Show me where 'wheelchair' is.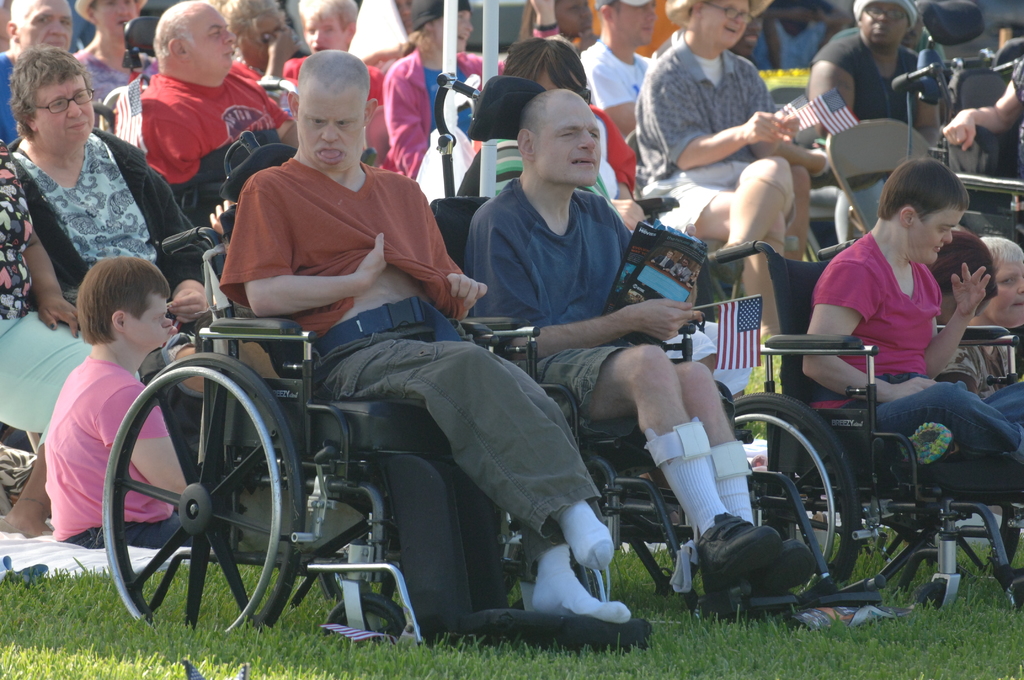
'wheelchair' is at (692,236,1023,606).
